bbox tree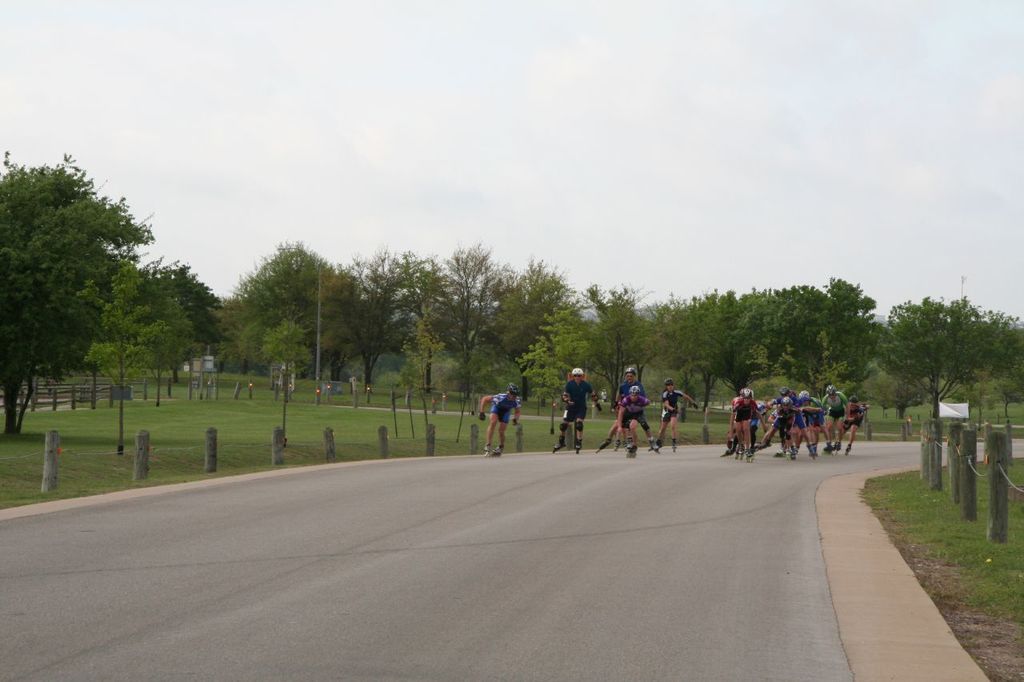
x1=419 y1=225 x2=513 y2=412
